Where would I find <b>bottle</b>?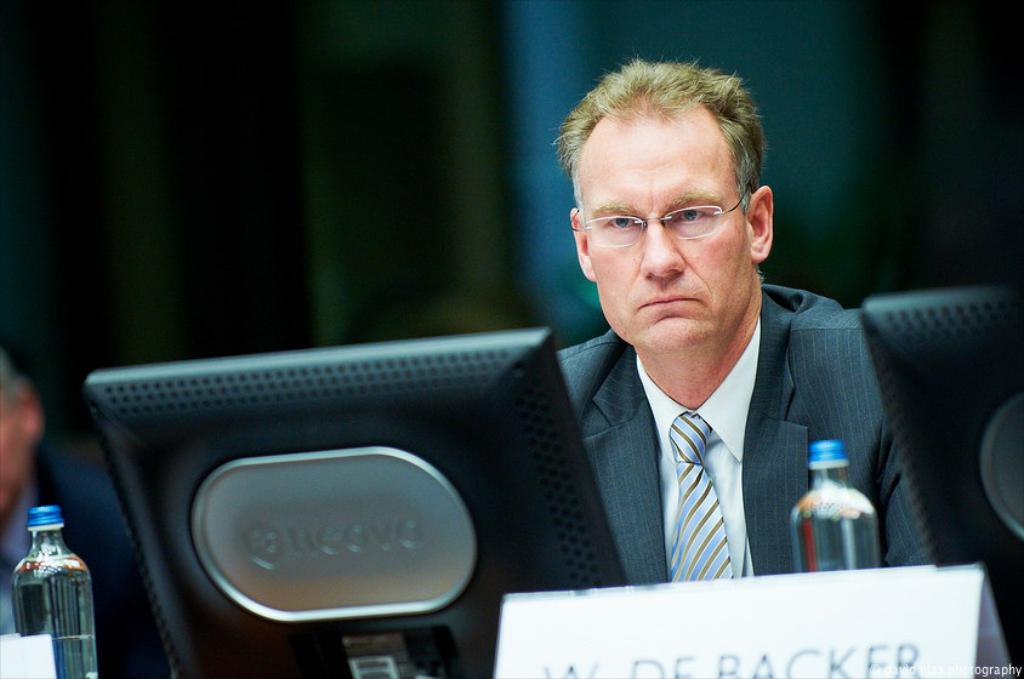
At (left=19, top=502, right=98, bottom=678).
